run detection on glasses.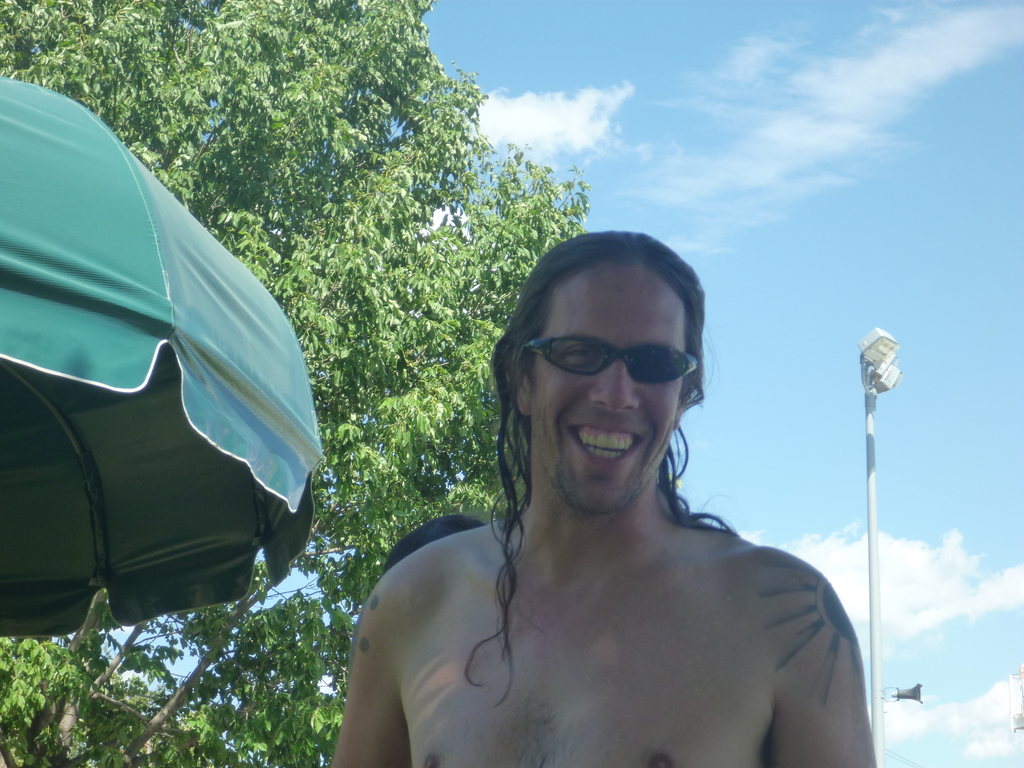
Result: bbox=[516, 335, 702, 385].
